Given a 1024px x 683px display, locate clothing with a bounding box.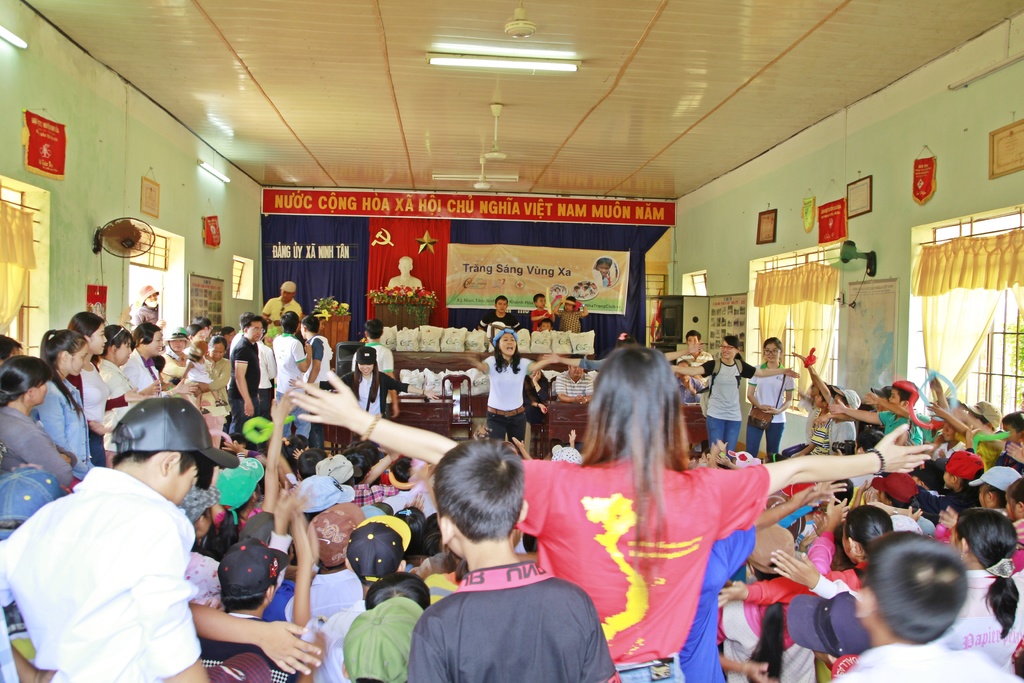
Located: pyautogui.locateOnScreen(283, 567, 371, 642).
